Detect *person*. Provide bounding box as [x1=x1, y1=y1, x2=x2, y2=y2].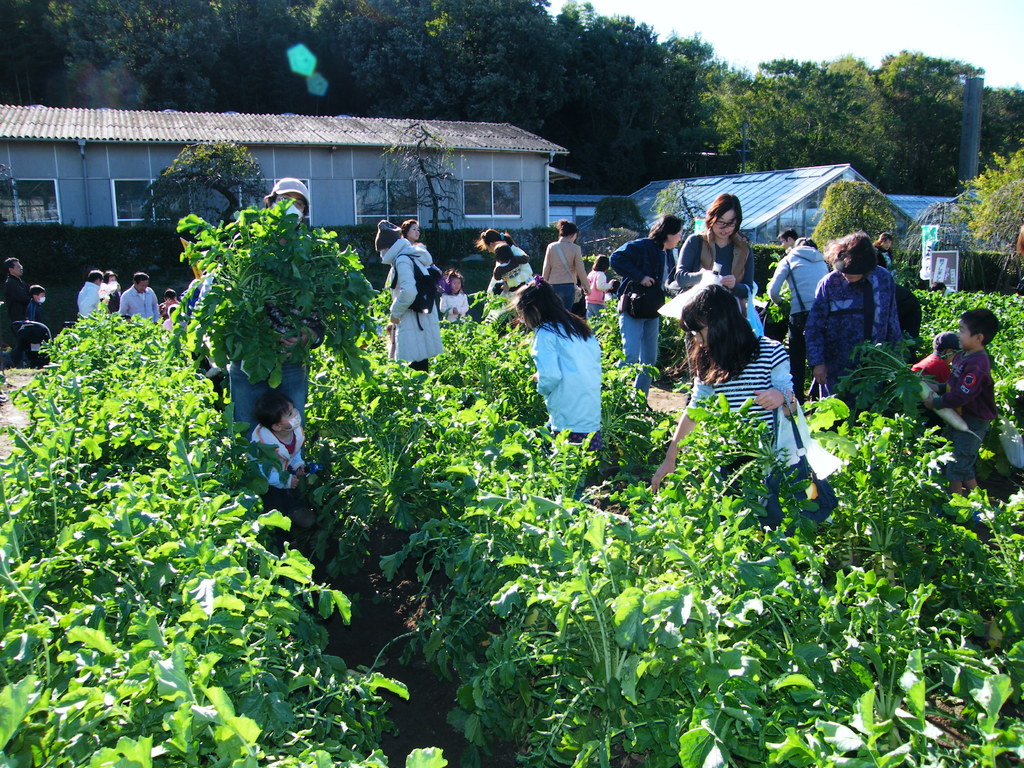
[x1=22, y1=283, x2=45, y2=348].
